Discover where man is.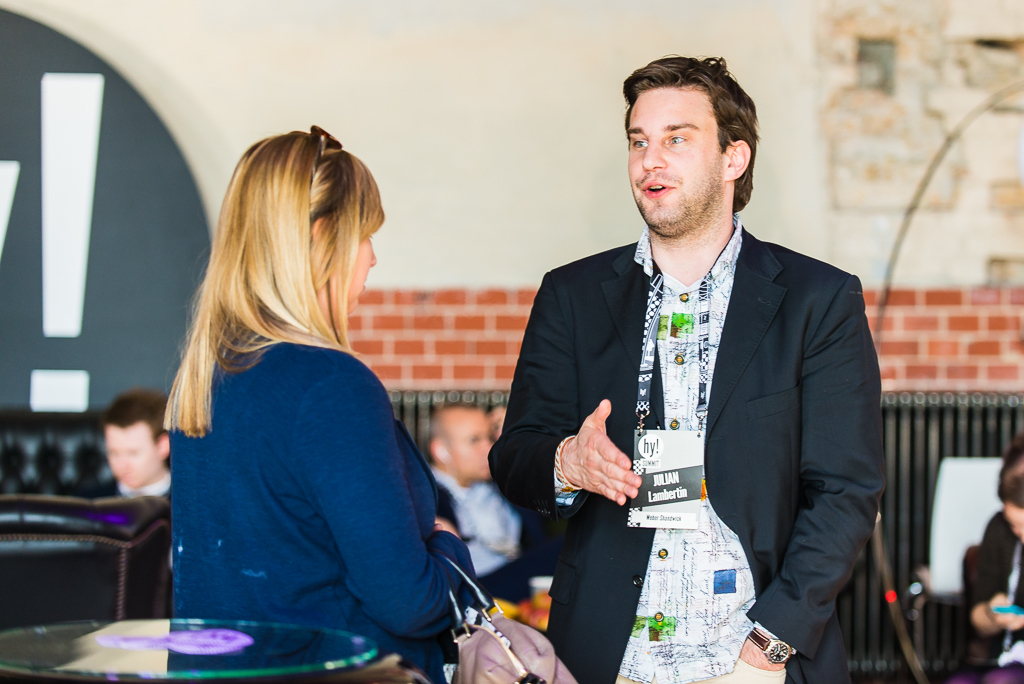
Discovered at <bbox>418, 400, 539, 590</bbox>.
